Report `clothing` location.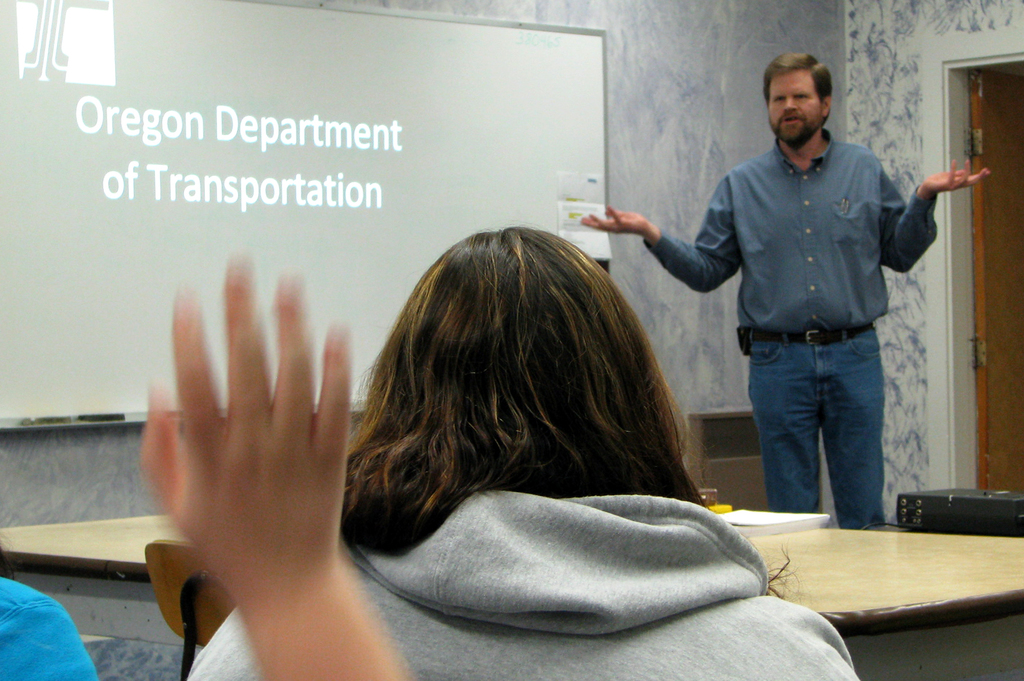
Report: (x1=641, y1=122, x2=939, y2=529).
